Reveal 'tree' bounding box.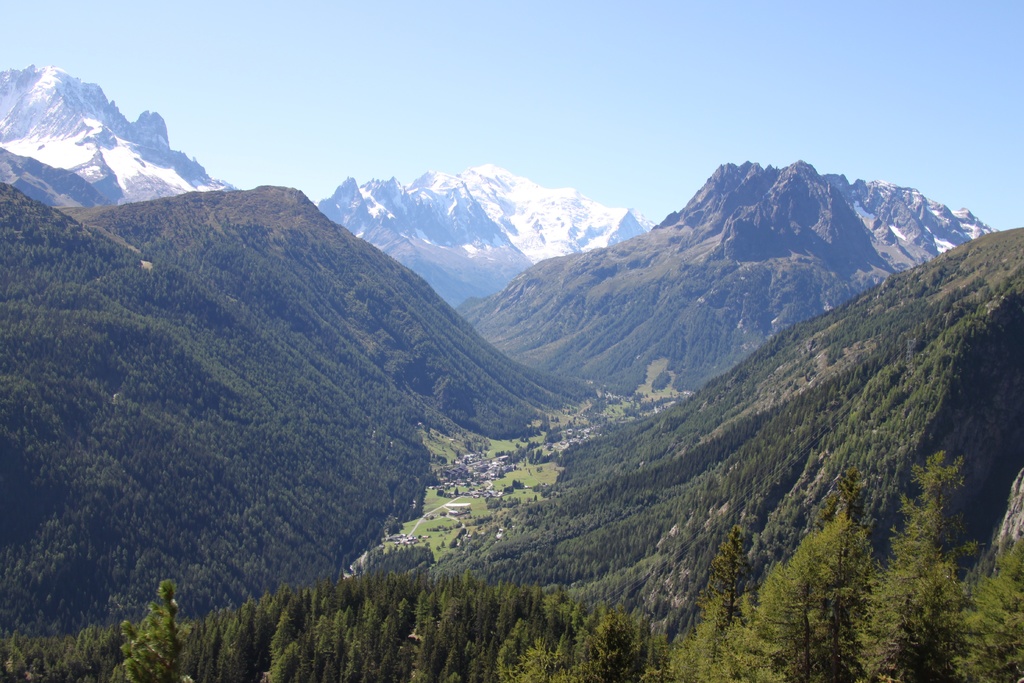
Revealed: (x1=960, y1=541, x2=1023, y2=681).
